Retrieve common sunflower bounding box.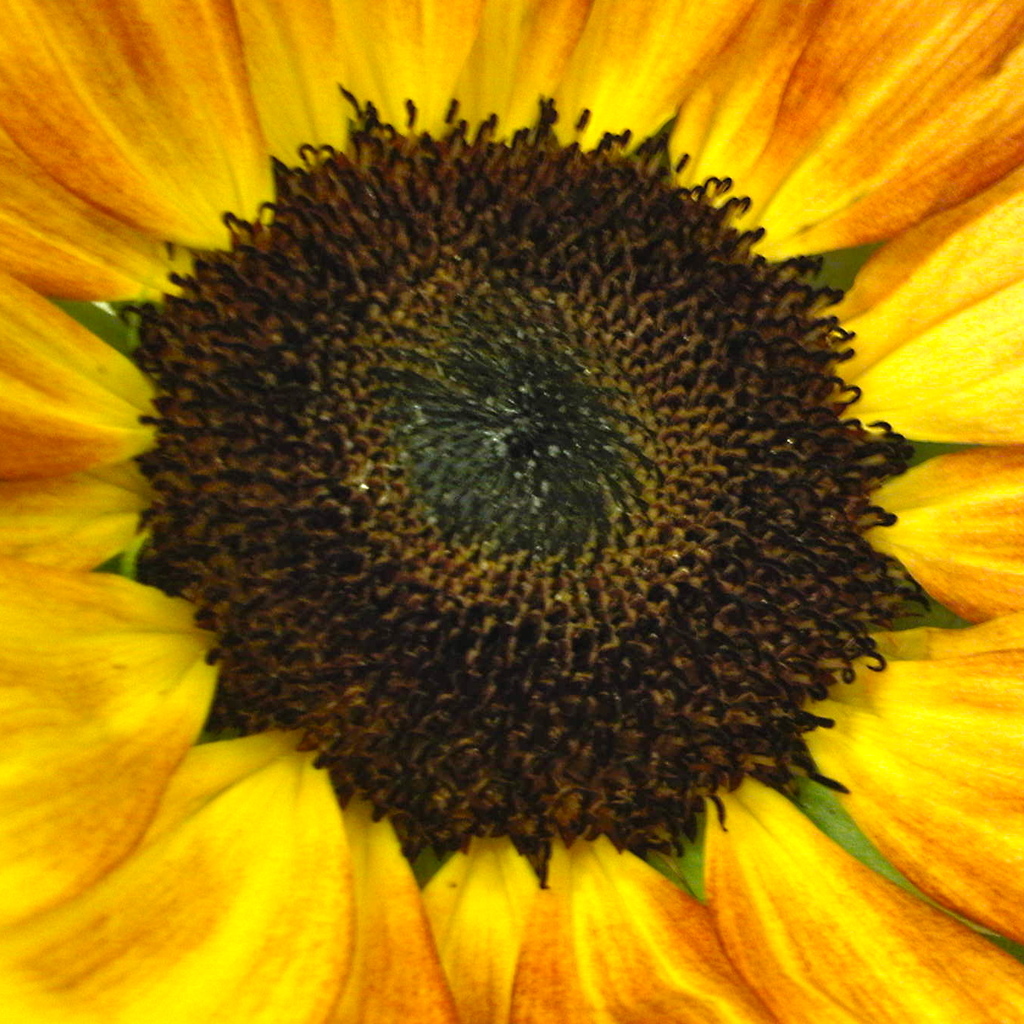
Bounding box: <box>0,0,1023,1023</box>.
